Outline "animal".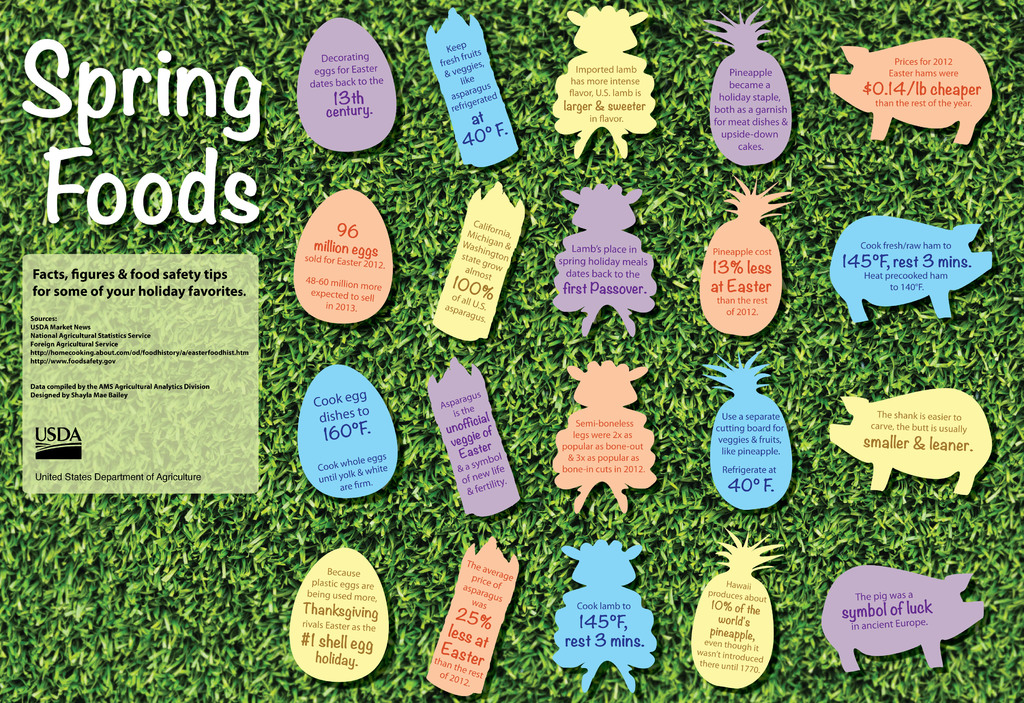
Outline: [x1=819, y1=565, x2=985, y2=674].
